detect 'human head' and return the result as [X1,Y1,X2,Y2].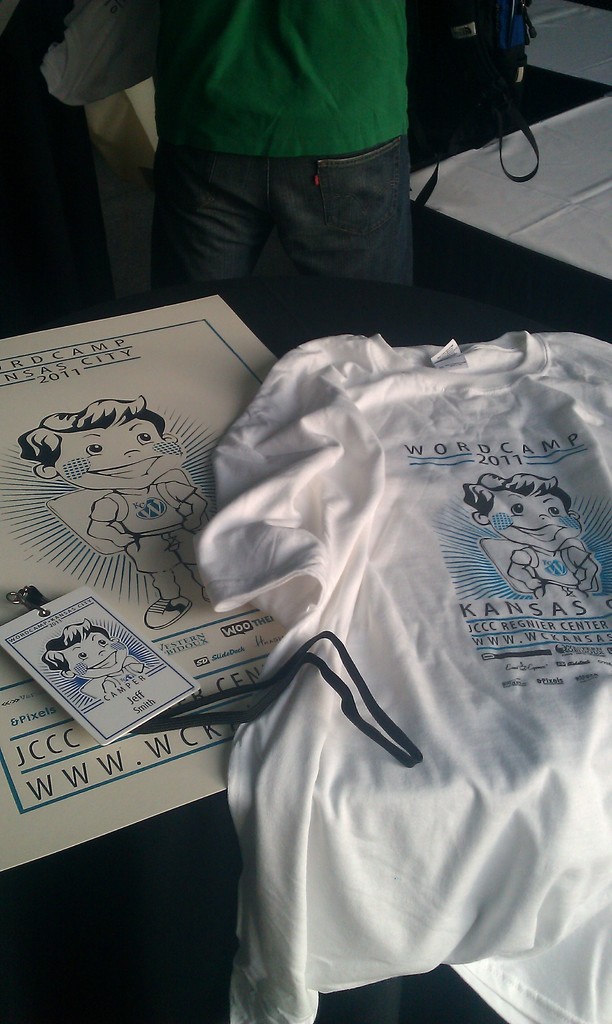
[19,397,187,491].
